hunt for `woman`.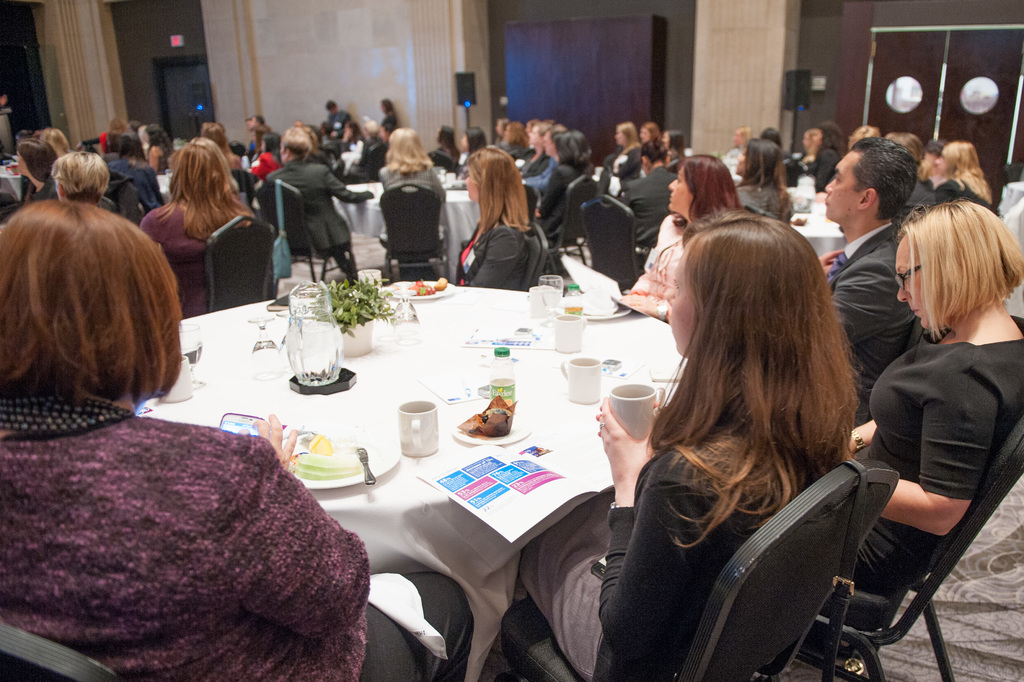
Hunted down at <box>381,132,446,251</box>.
